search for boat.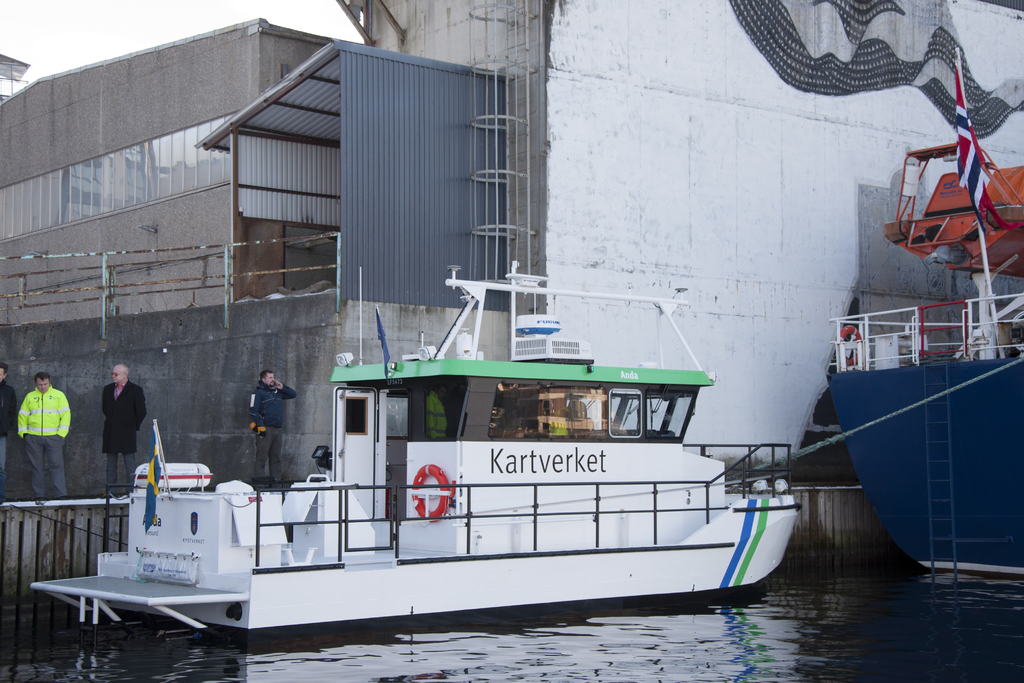
Found at (x1=109, y1=244, x2=902, y2=627).
